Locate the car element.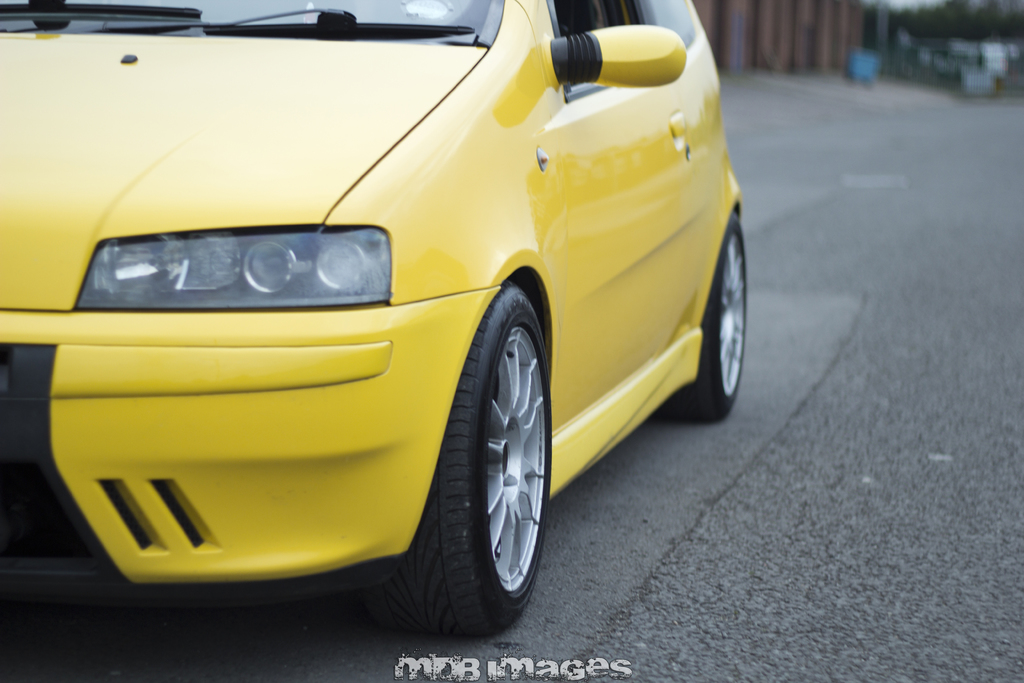
Element bbox: [left=0, top=0, right=746, bottom=651].
